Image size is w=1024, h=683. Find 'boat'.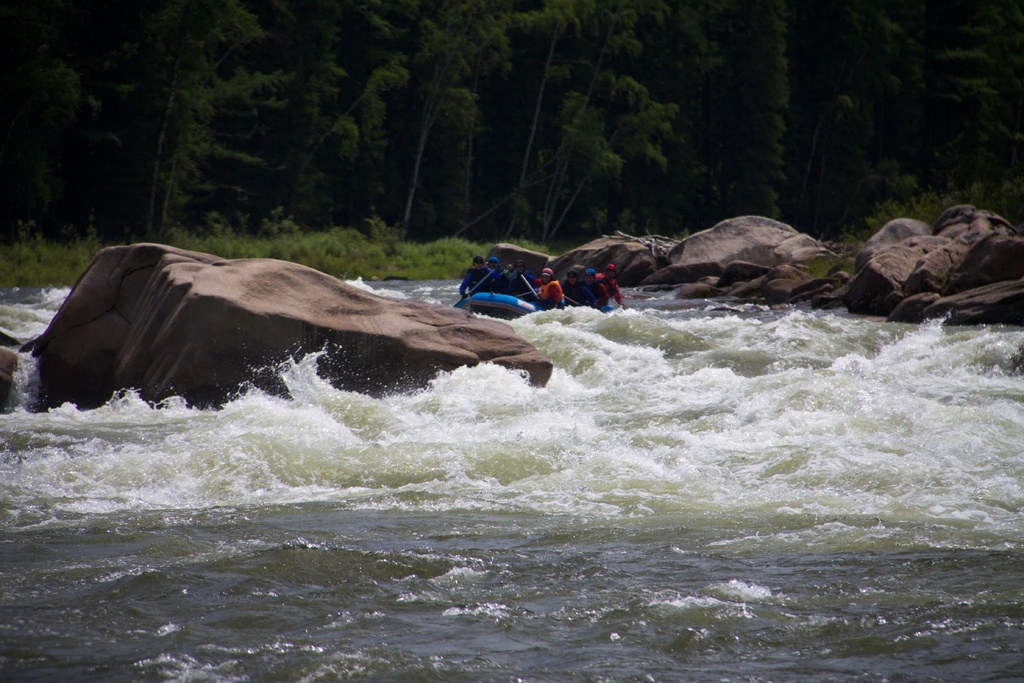
<box>455,265,614,321</box>.
